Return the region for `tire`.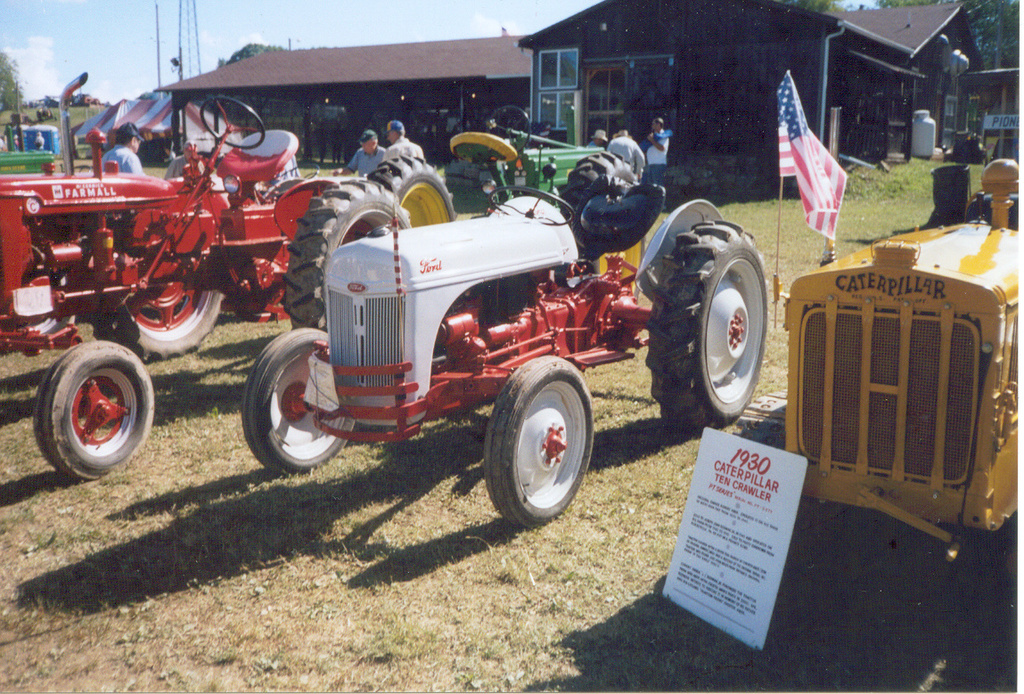
detection(643, 211, 768, 435).
